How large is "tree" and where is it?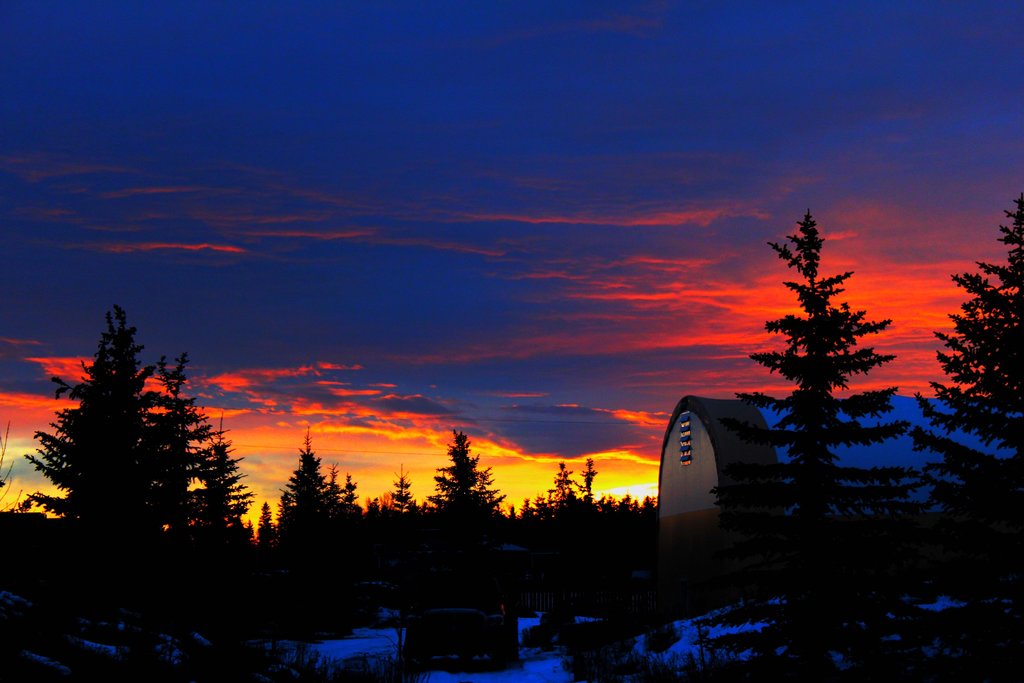
Bounding box: 334,461,371,533.
